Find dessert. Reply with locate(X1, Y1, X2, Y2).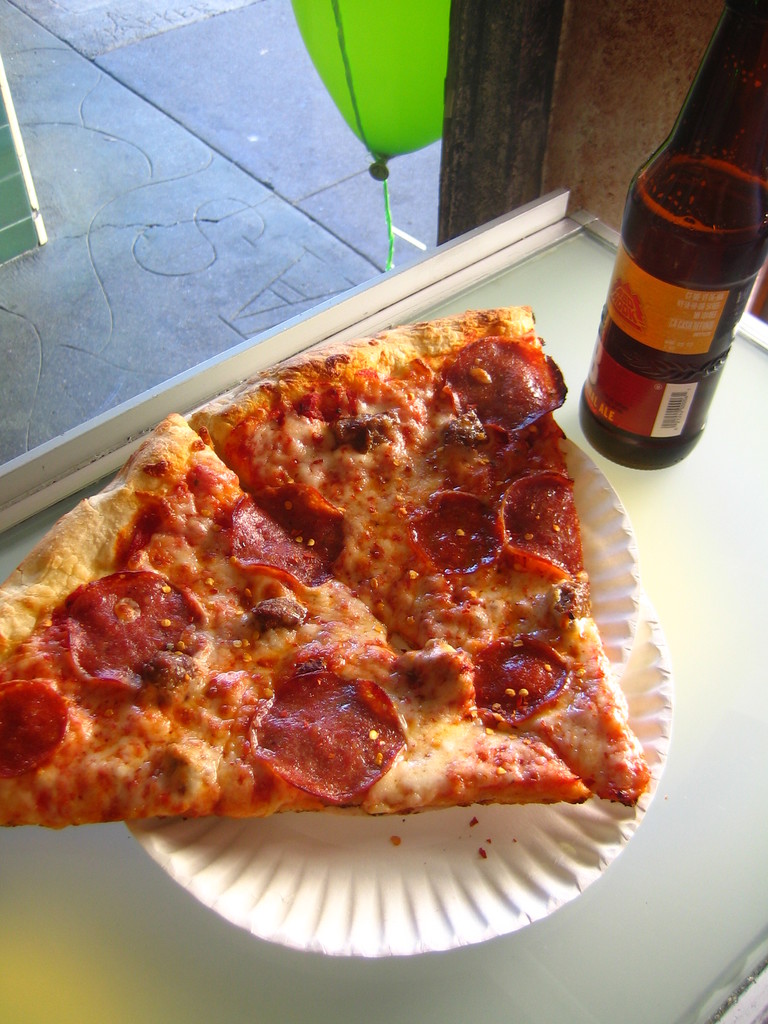
locate(9, 388, 670, 822).
